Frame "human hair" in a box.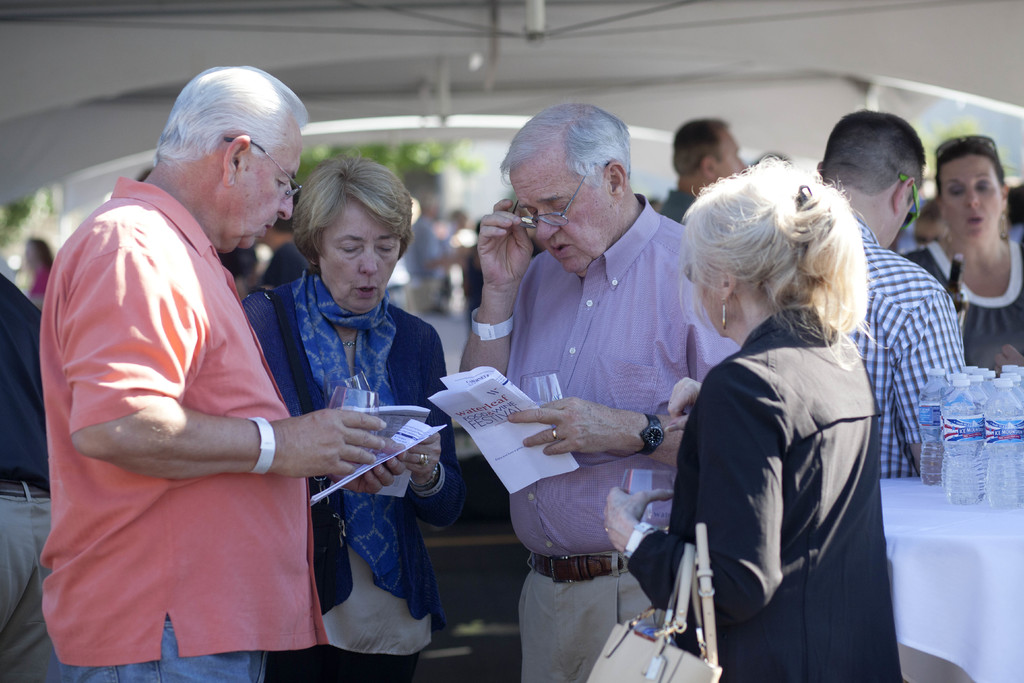
292, 148, 415, 269.
